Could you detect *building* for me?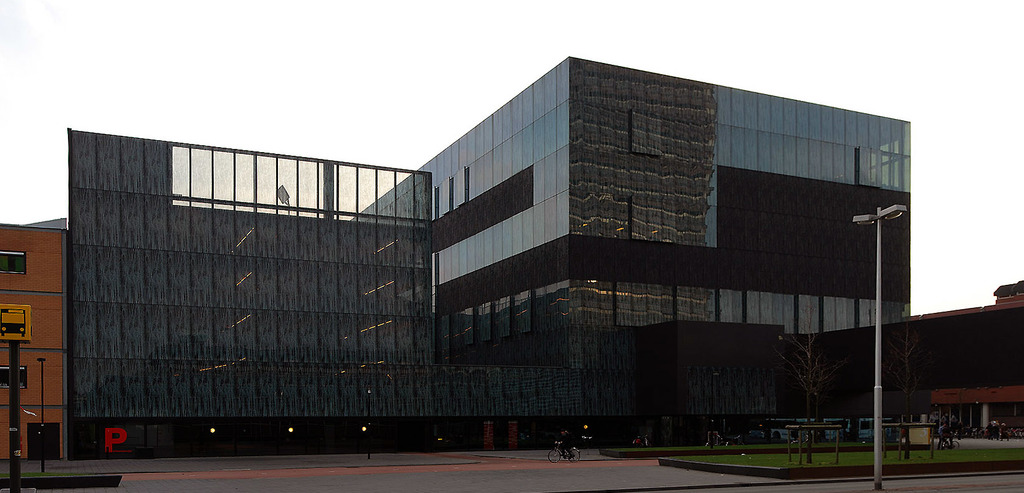
Detection result: (917, 279, 1023, 440).
